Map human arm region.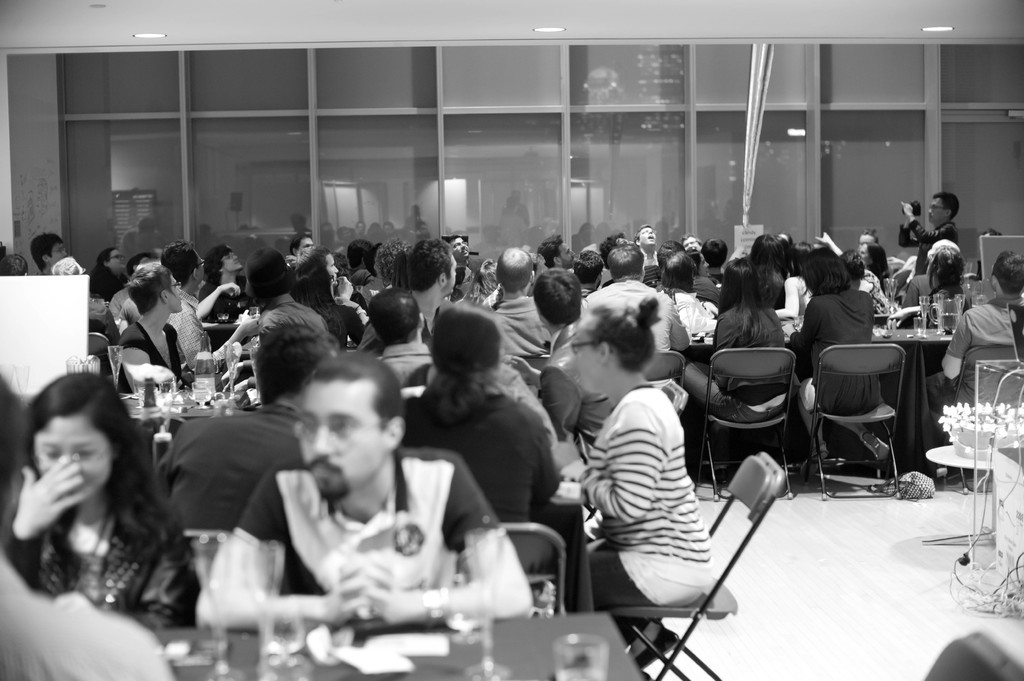
Mapped to [left=545, top=400, right=663, bottom=524].
